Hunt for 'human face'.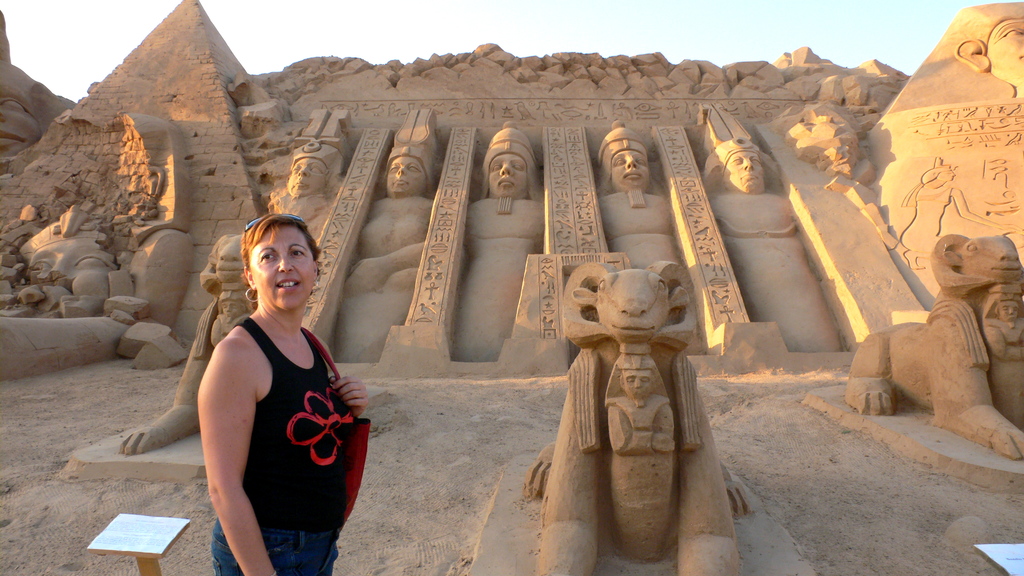
Hunted down at (999,303,1022,324).
